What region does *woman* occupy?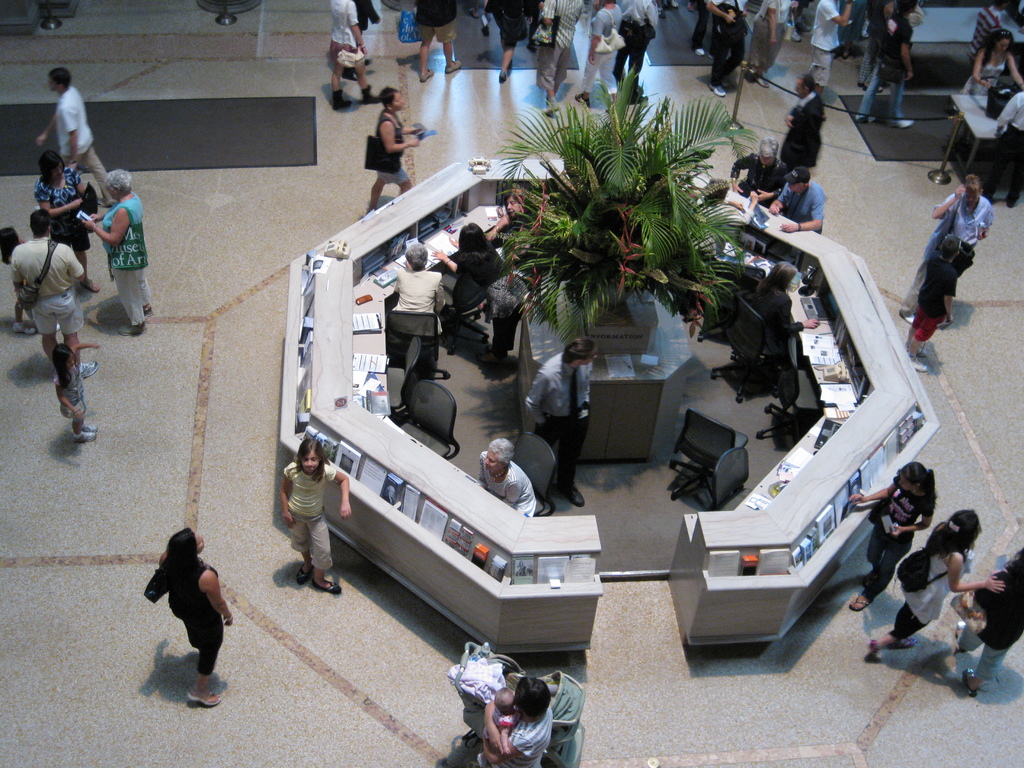
430, 223, 513, 323.
